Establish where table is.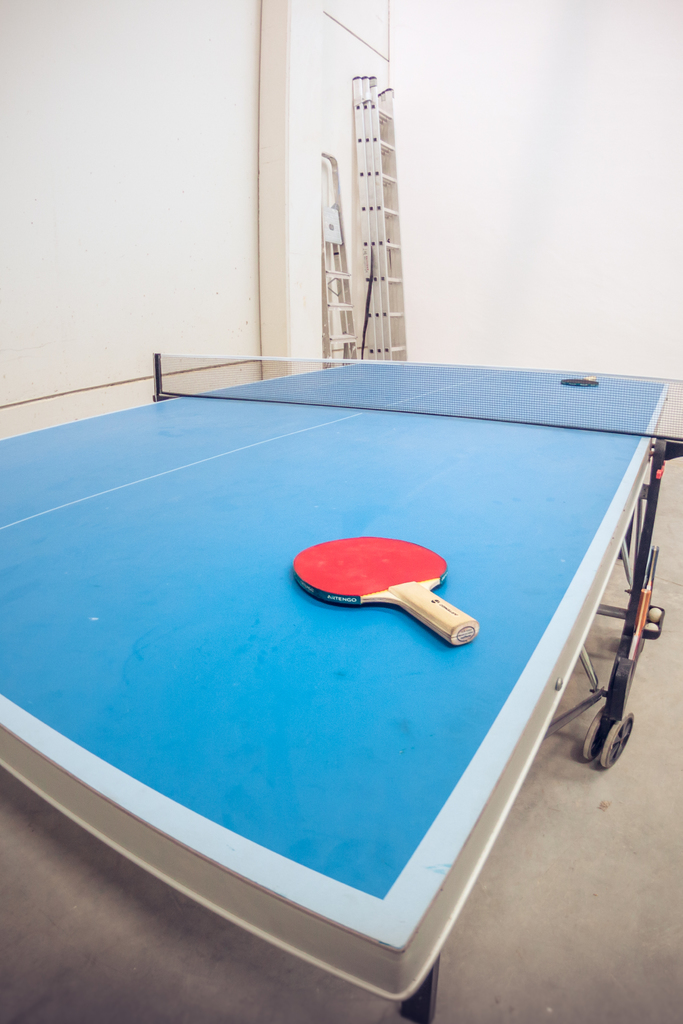
Established at select_region(0, 382, 664, 1023).
